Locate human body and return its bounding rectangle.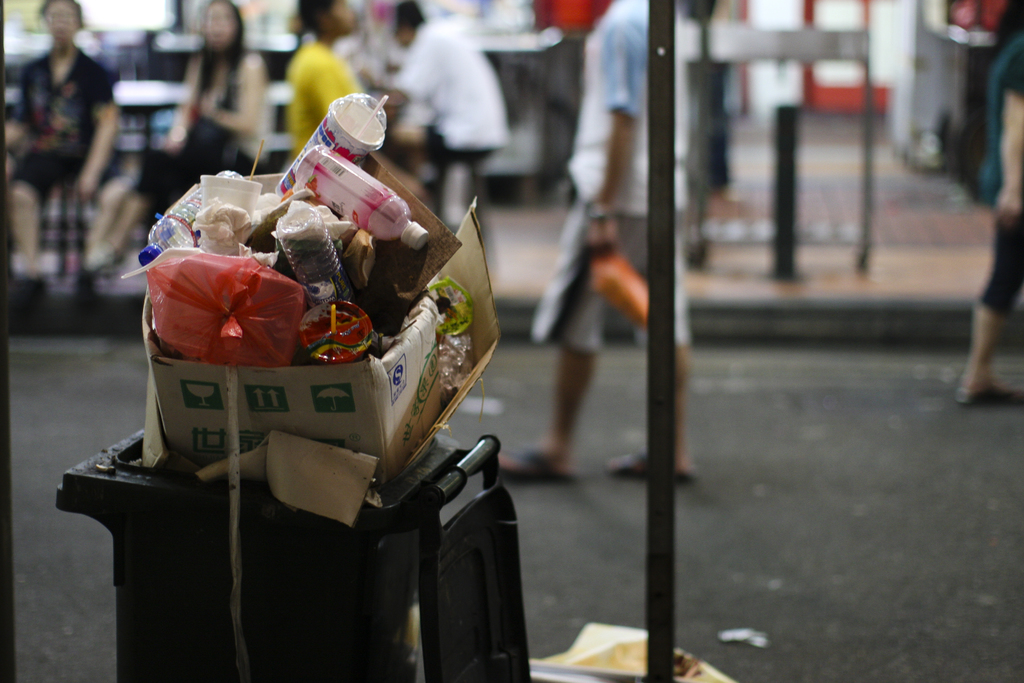
bbox=(288, 0, 355, 159).
